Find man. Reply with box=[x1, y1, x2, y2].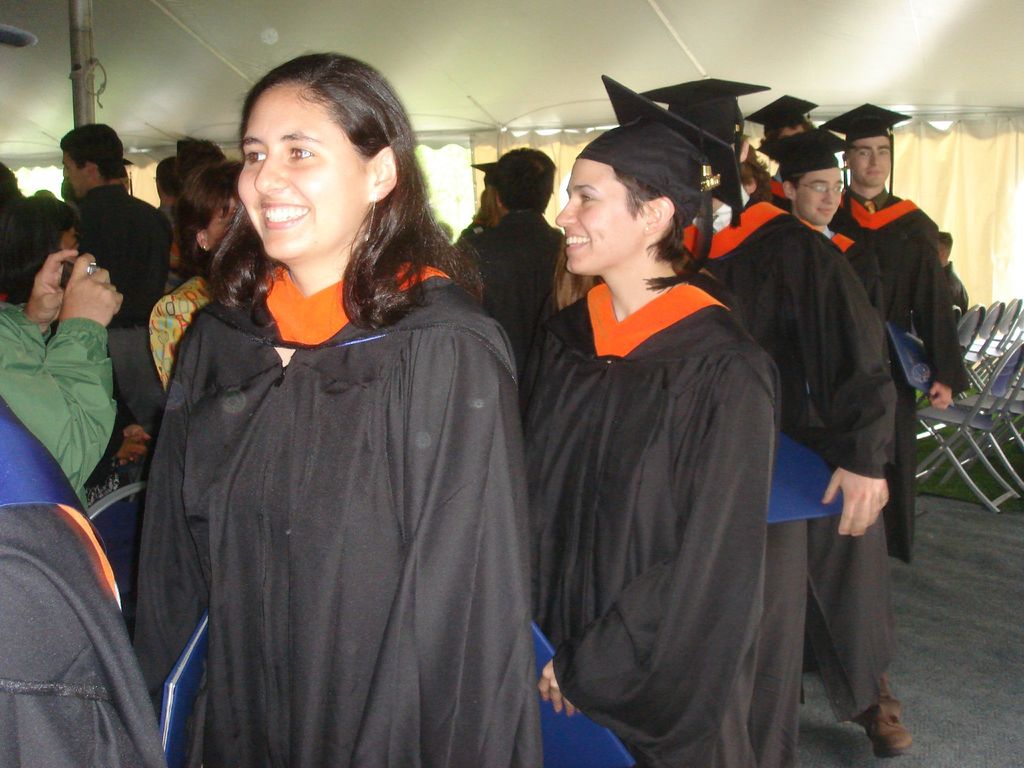
box=[749, 90, 820, 156].
